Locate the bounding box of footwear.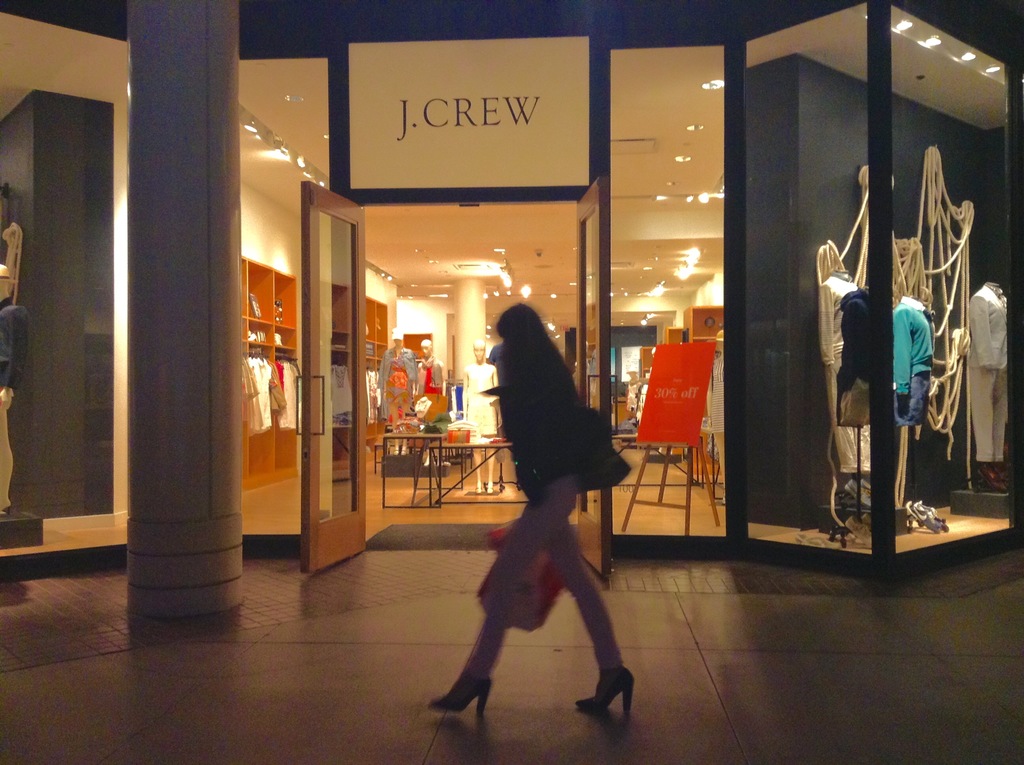
Bounding box: (573, 666, 630, 716).
